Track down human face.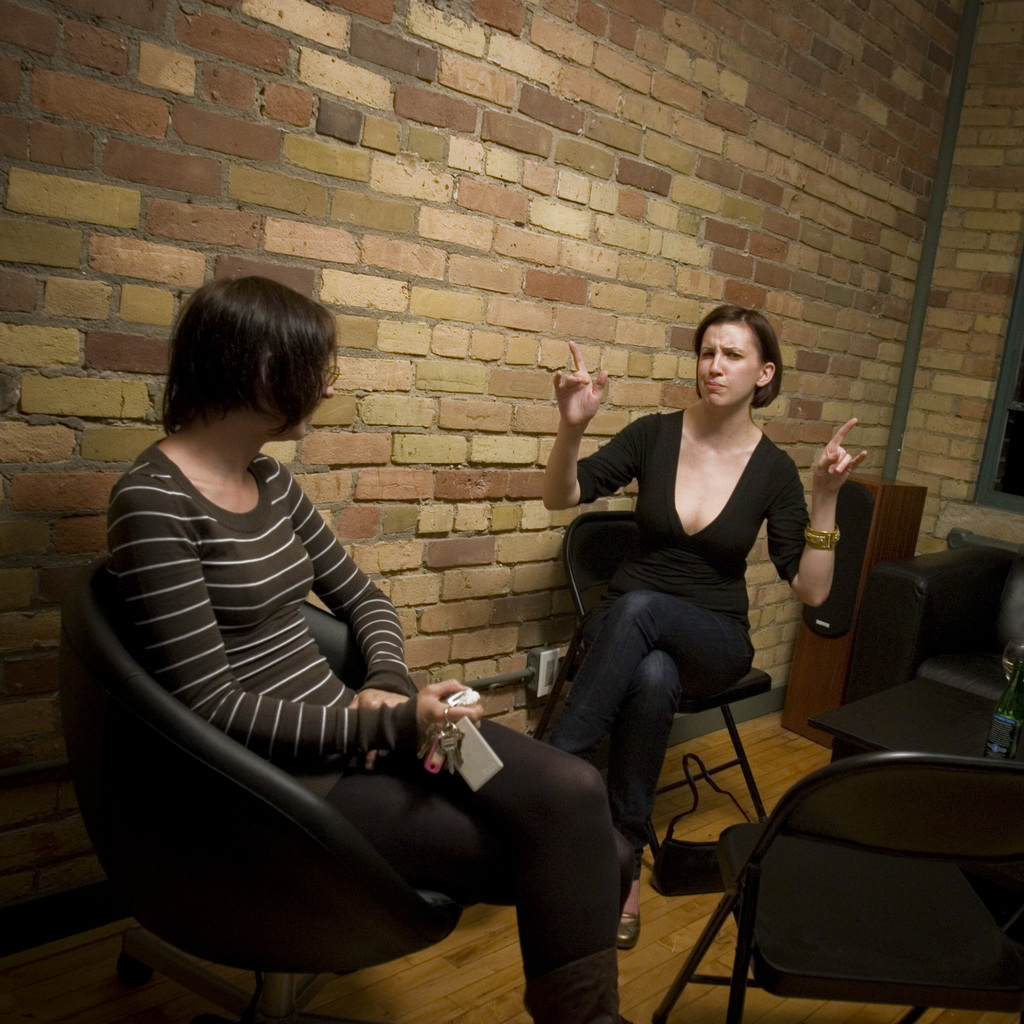
Tracked to region(696, 323, 767, 409).
